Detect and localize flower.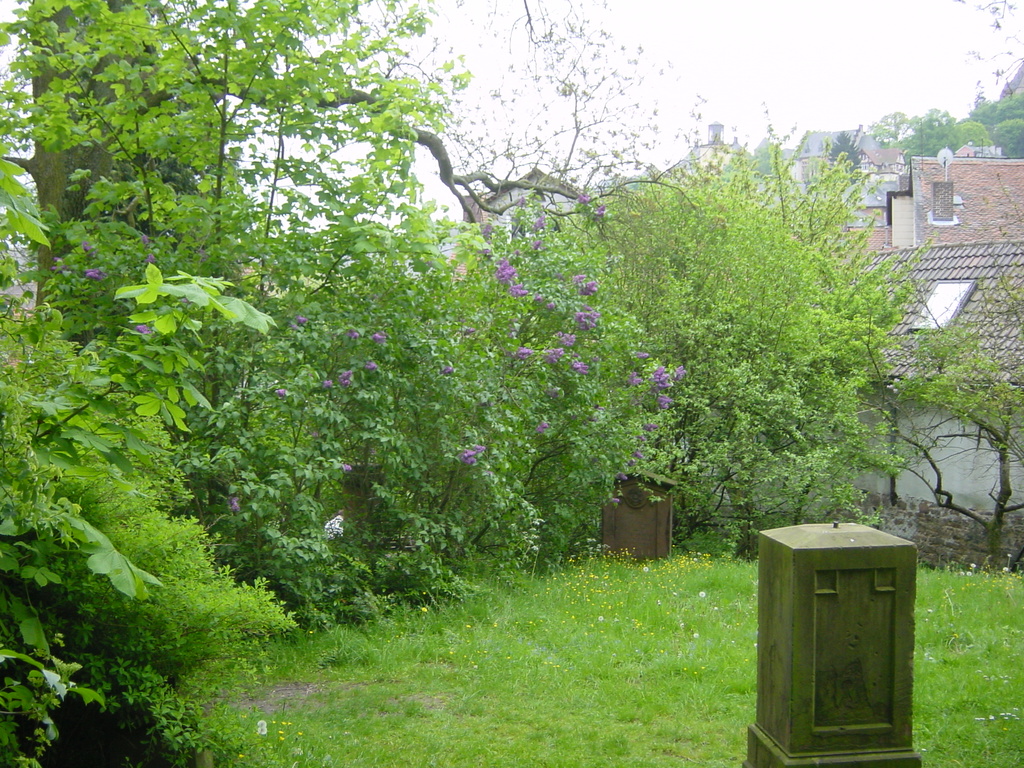
Localized at 84:269:102:280.
